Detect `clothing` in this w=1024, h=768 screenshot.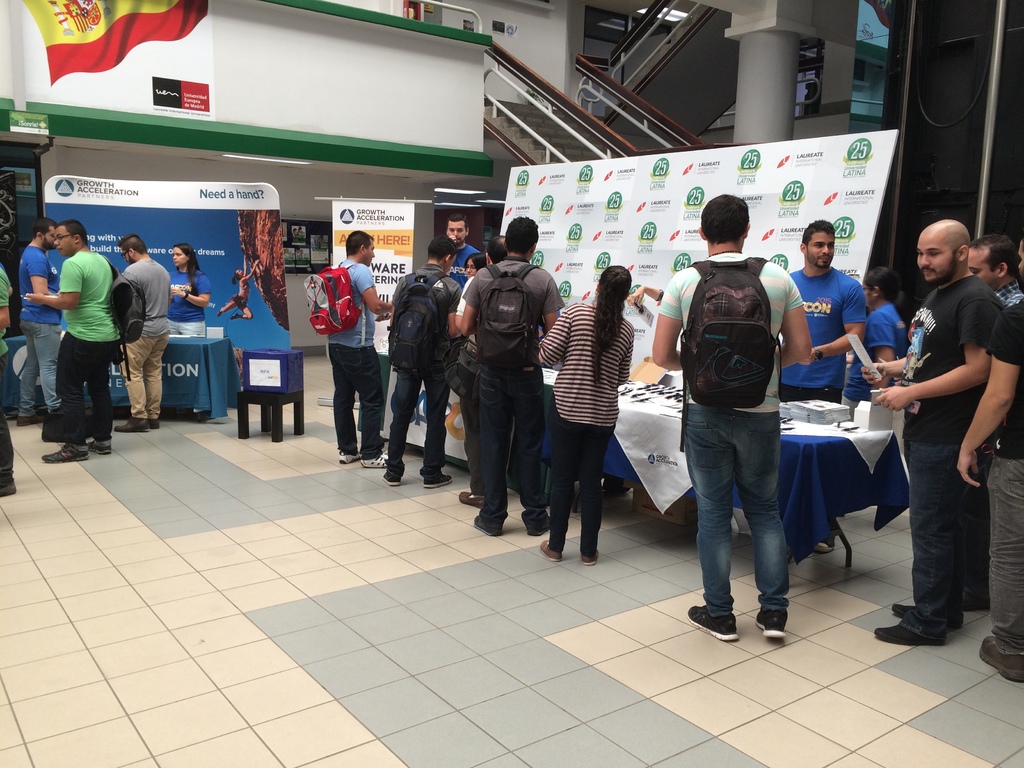
Detection: {"x1": 327, "y1": 257, "x2": 382, "y2": 460}.
